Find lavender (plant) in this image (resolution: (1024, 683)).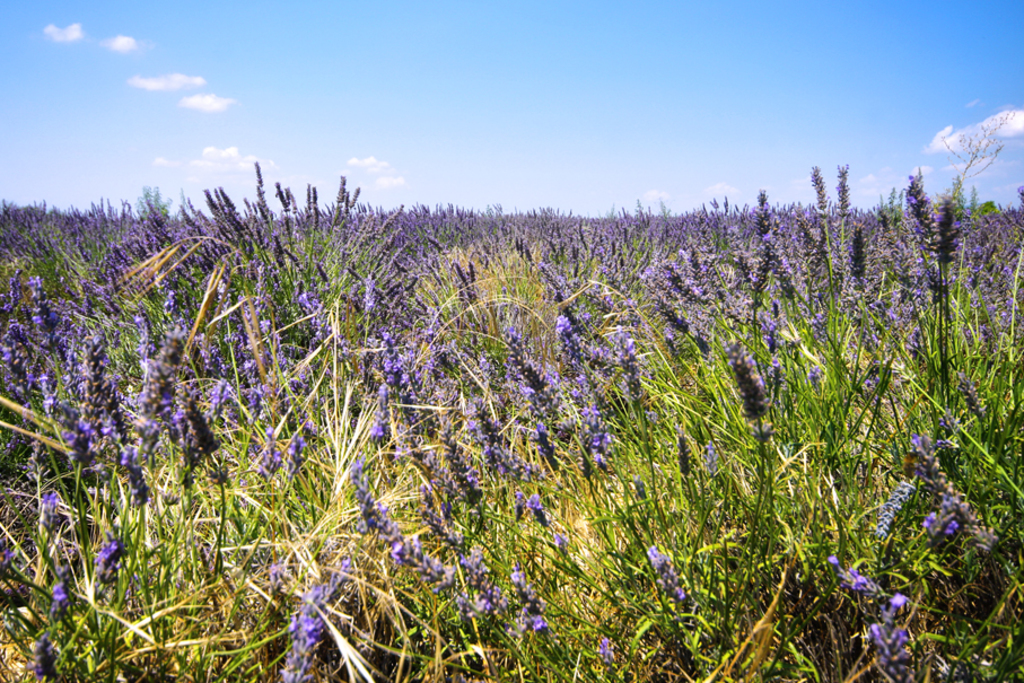
l=396, t=538, r=469, b=594.
